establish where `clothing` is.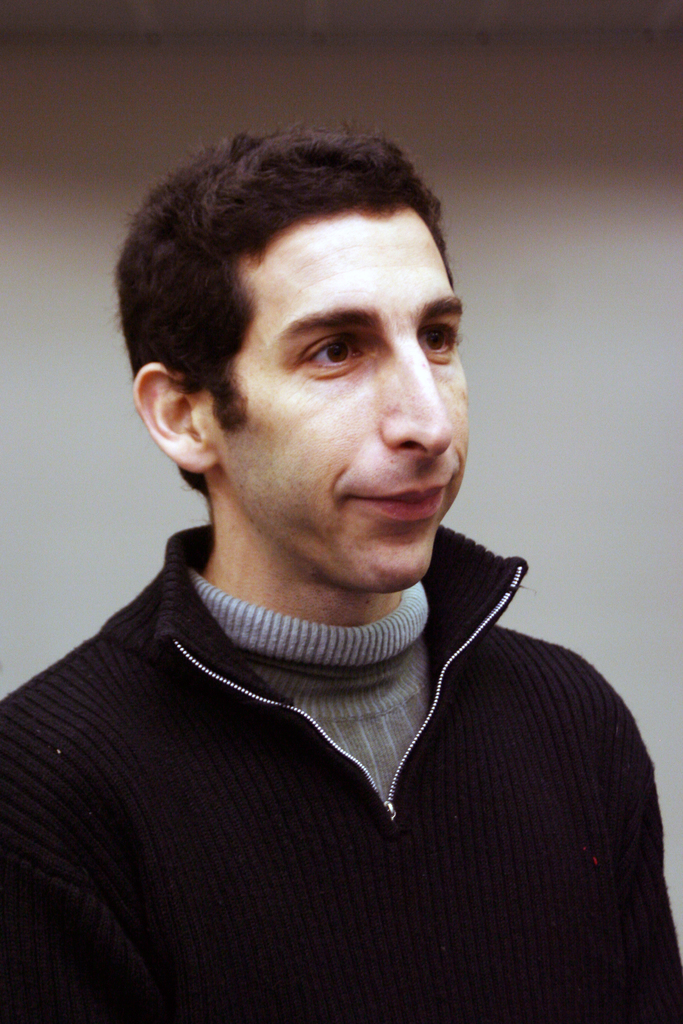
Established at box(4, 541, 618, 973).
